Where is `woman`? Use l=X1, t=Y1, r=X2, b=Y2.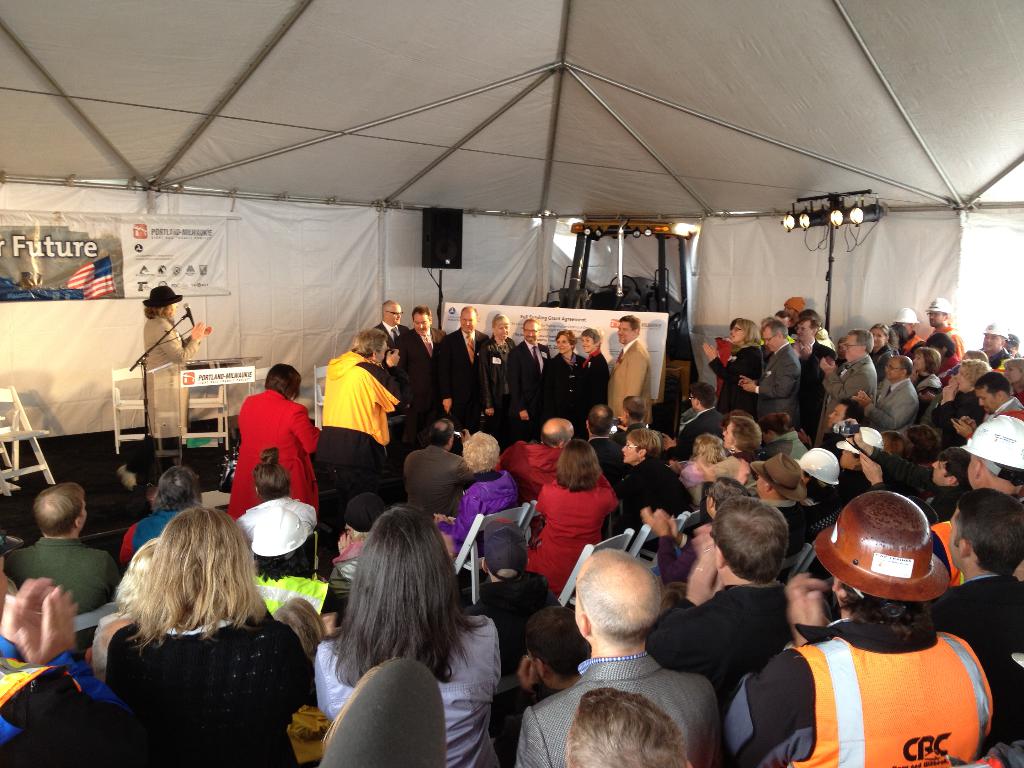
l=525, t=442, r=621, b=604.
